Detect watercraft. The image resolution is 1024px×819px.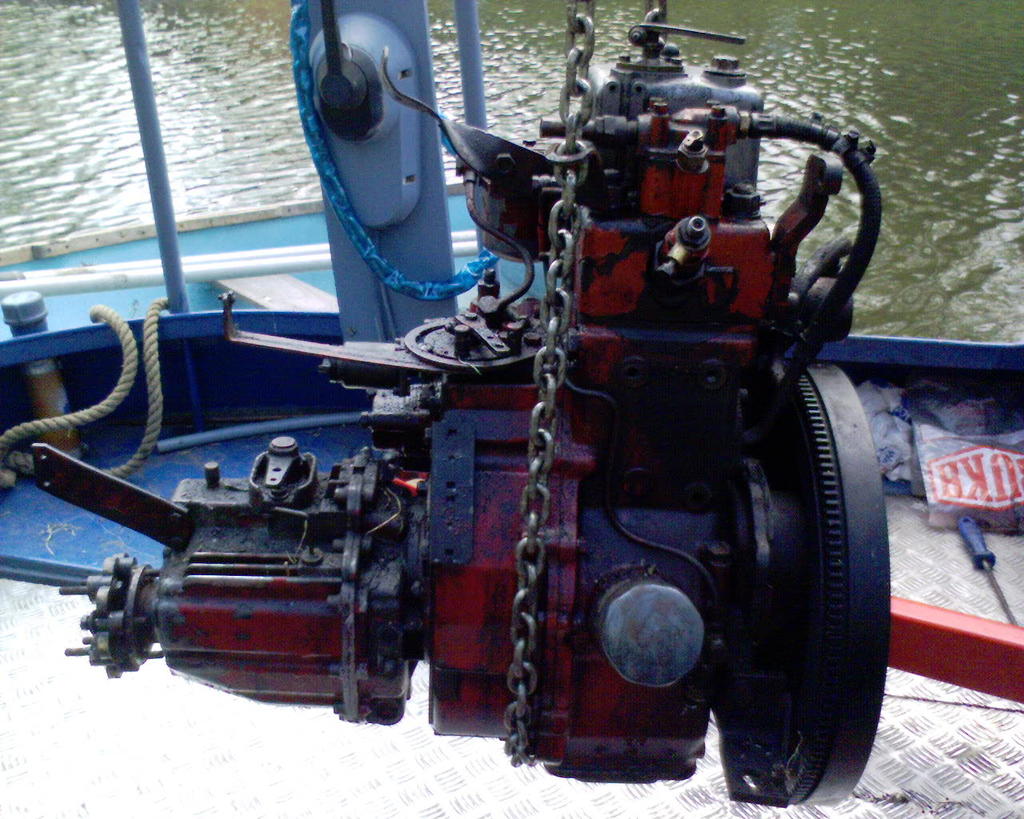
x1=63, y1=0, x2=1023, y2=730.
